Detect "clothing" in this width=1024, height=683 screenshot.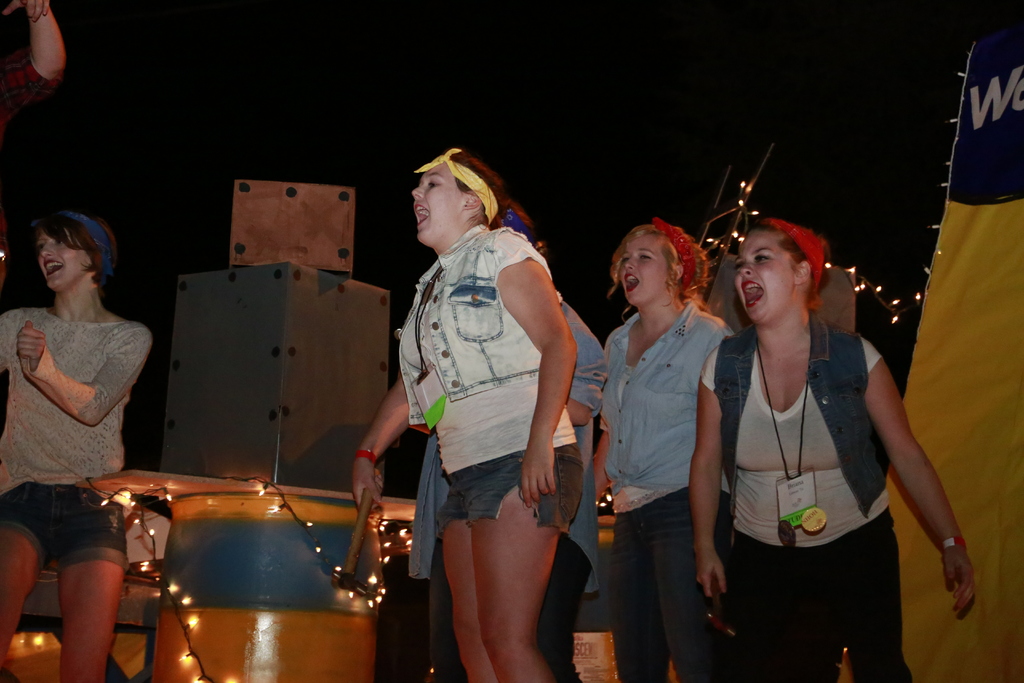
Detection: 17, 270, 147, 570.
